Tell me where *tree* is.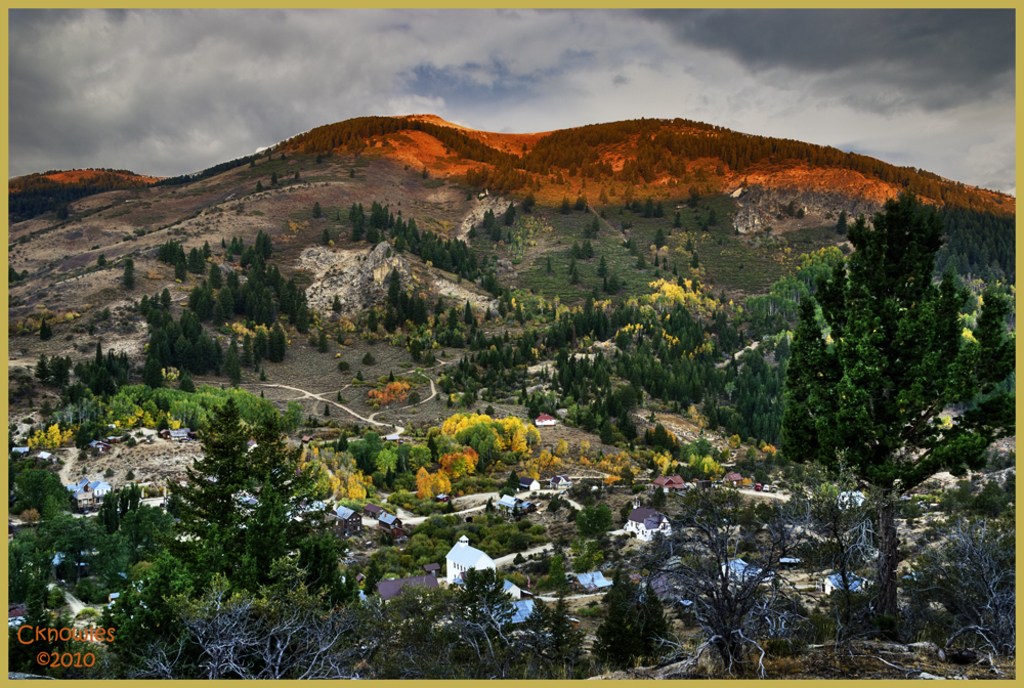
*tree* is at box(575, 502, 615, 543).
